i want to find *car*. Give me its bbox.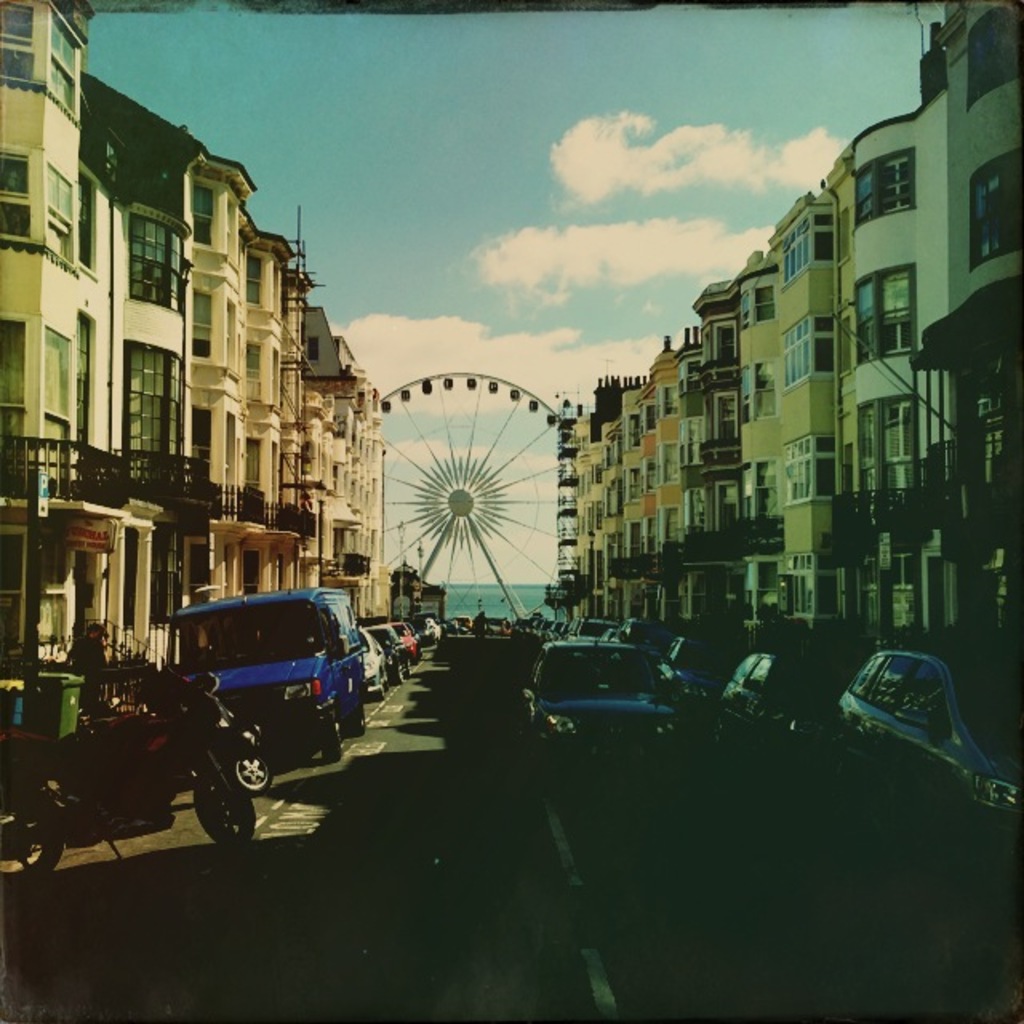
bbox=(402, 613, 432, 651).
